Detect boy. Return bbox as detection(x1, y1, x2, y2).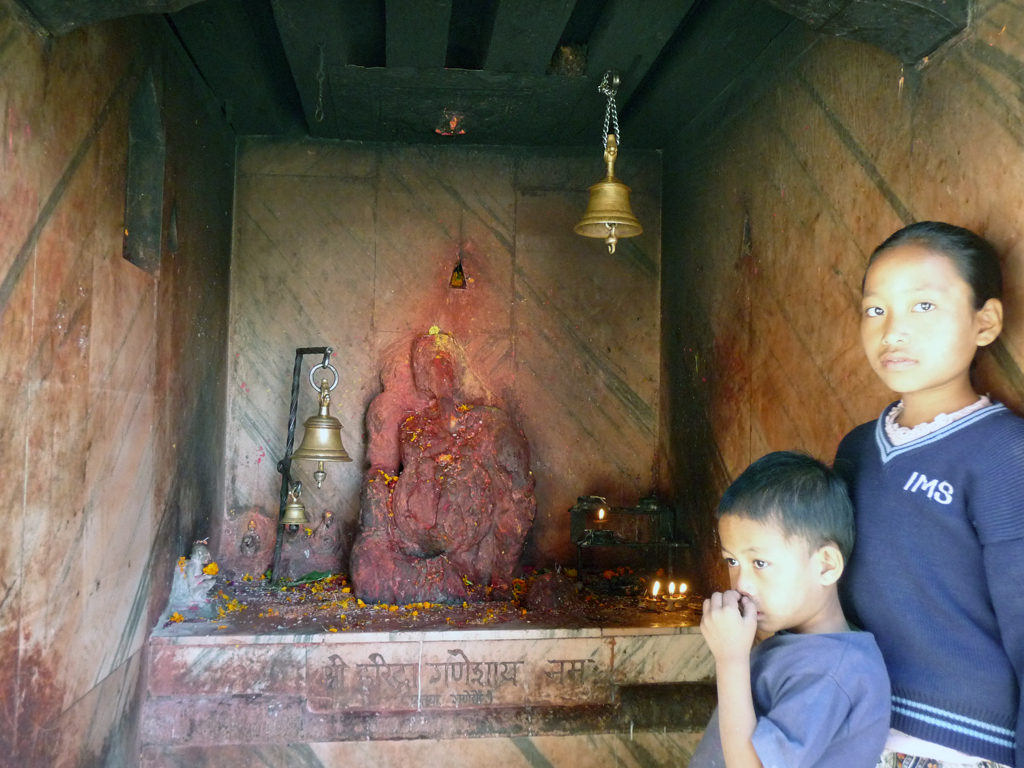
detection(678, 451, 887, 767).
